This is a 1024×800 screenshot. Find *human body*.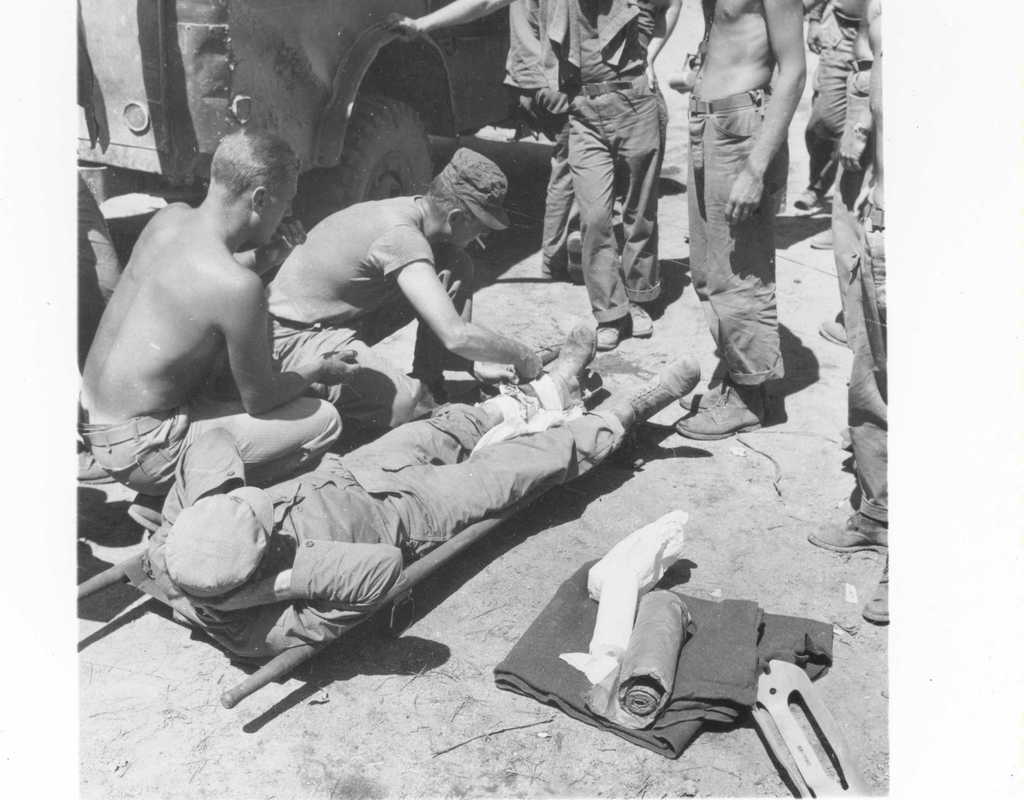
Bounding box: Rect(142, 319, 703, 673).
